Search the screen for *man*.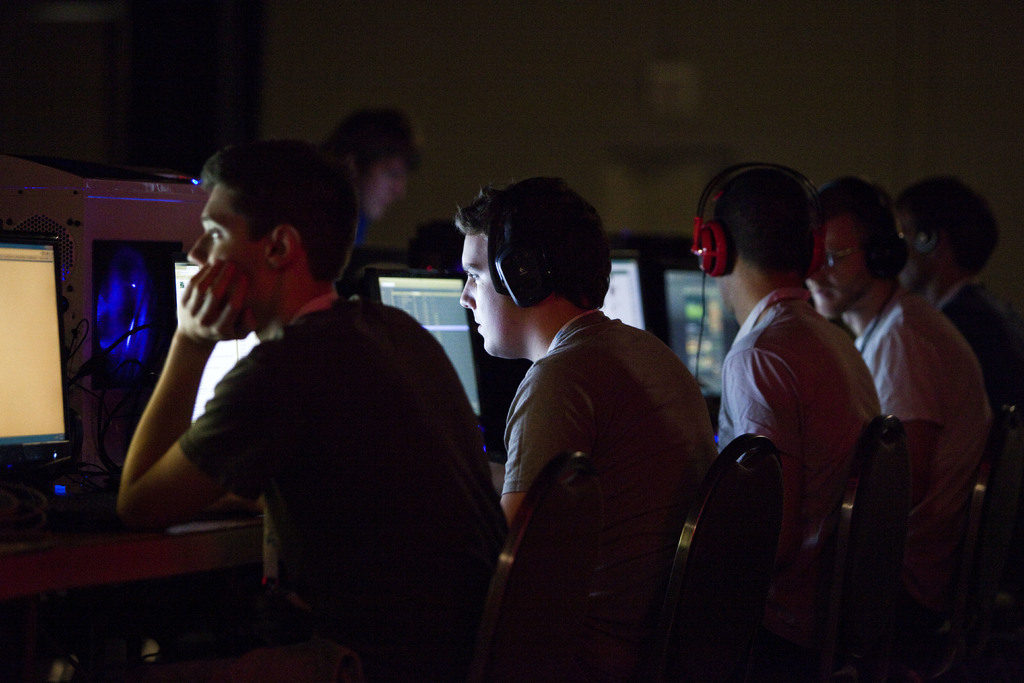
Found at BBox(898, 172, 1023, 370).
